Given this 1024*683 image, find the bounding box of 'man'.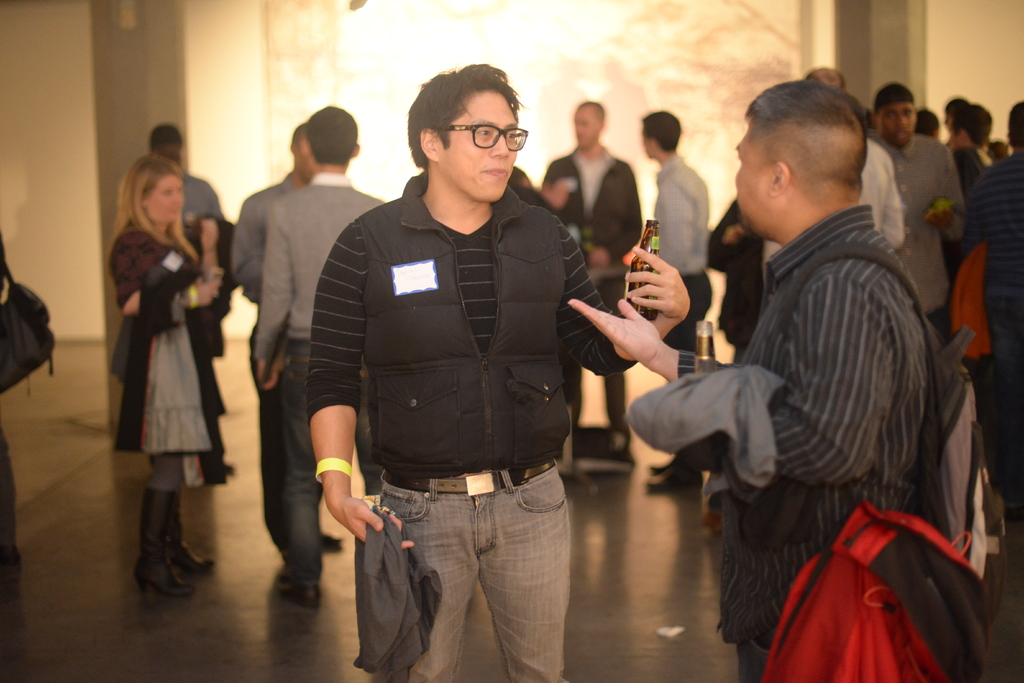
640,109,715,493.
